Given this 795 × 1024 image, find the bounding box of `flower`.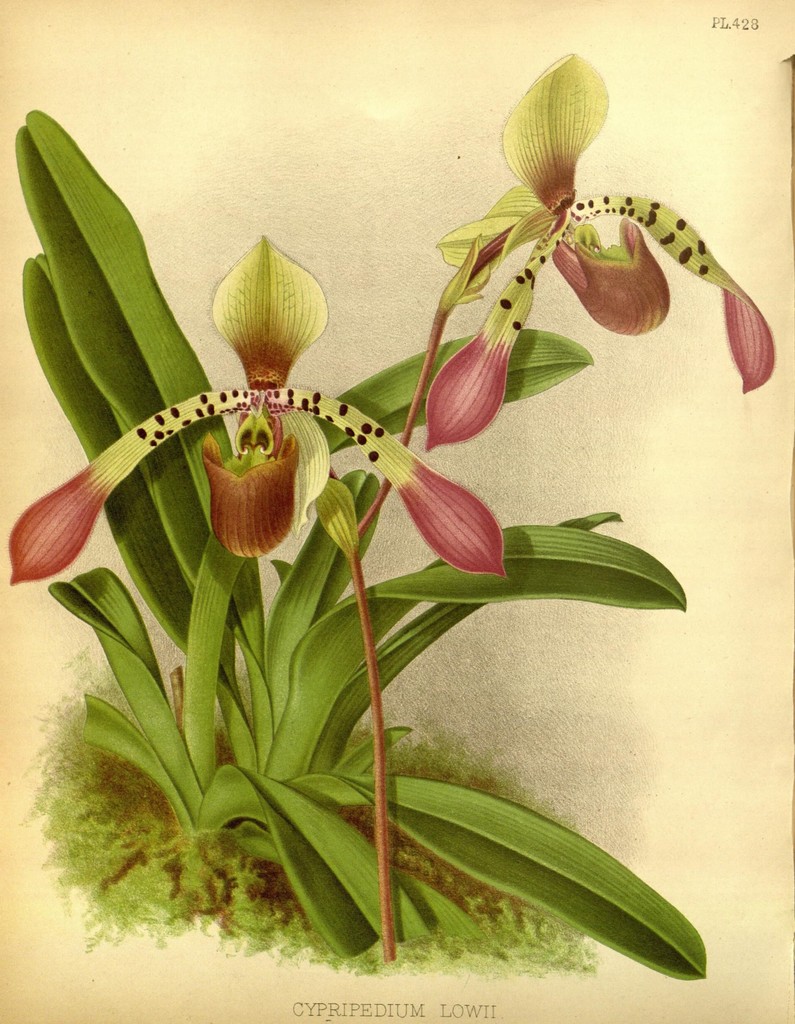
crop(4, 230, 517, 586).
